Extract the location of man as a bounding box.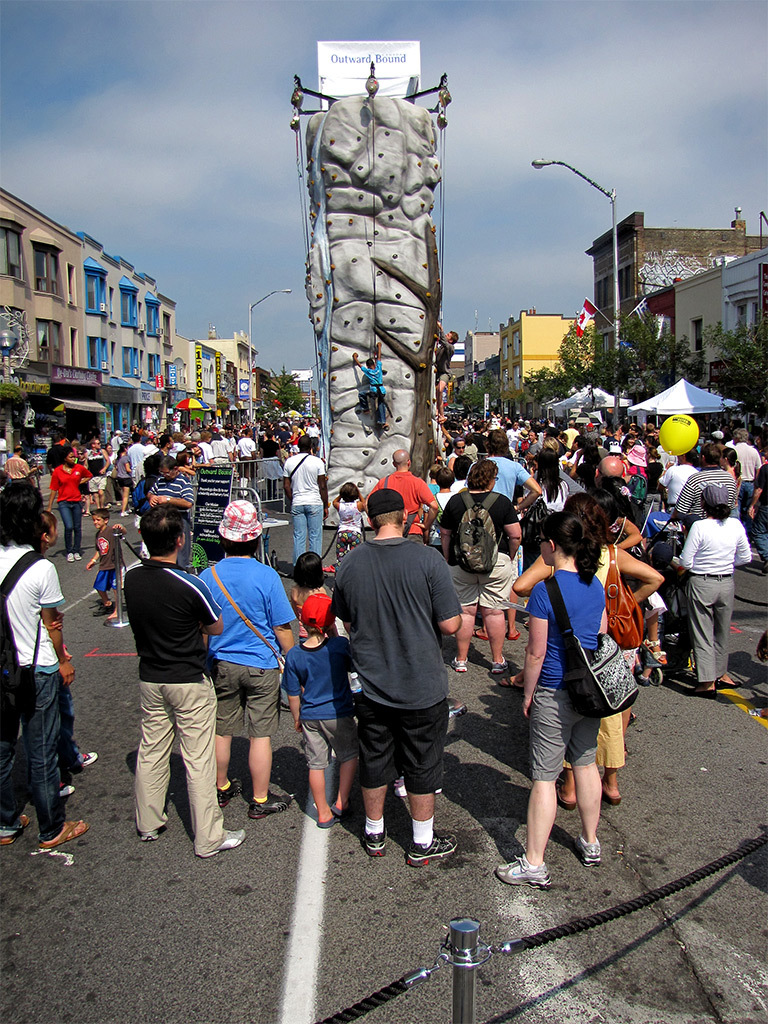
x1=126 y1=436 x2=145 y2=498.
